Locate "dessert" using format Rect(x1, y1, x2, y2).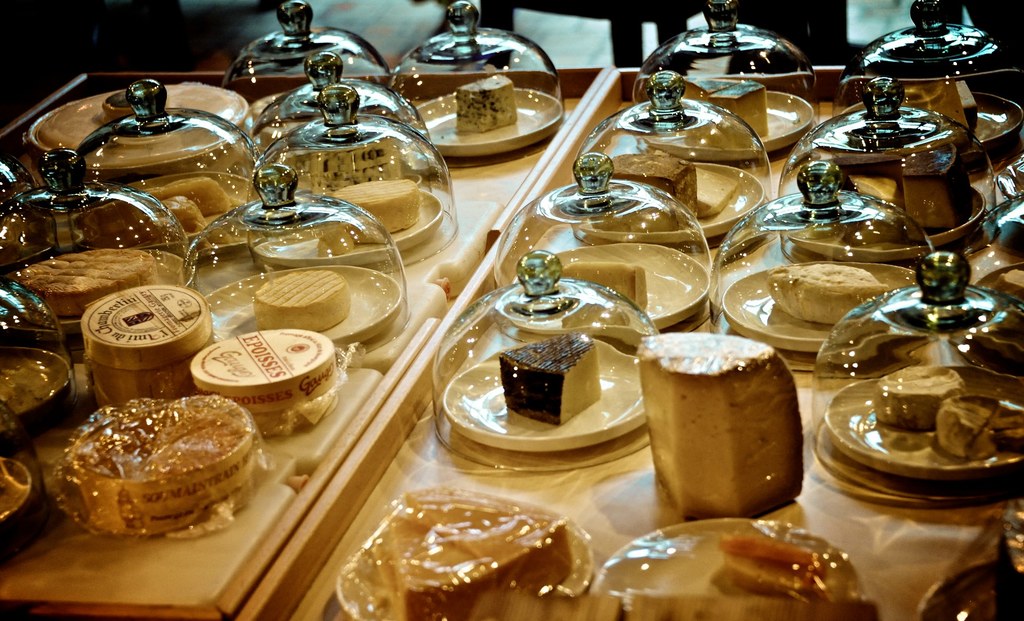
Rect(145, 176, 232, 219).
